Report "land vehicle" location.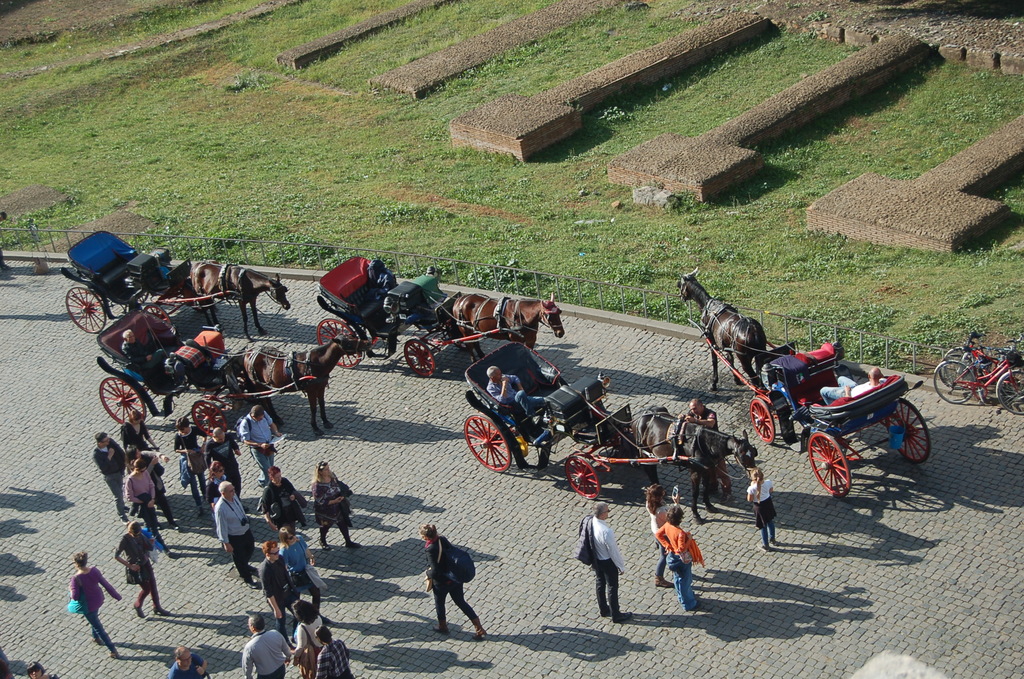
Report: bbox(99, 311, 301, 423).
